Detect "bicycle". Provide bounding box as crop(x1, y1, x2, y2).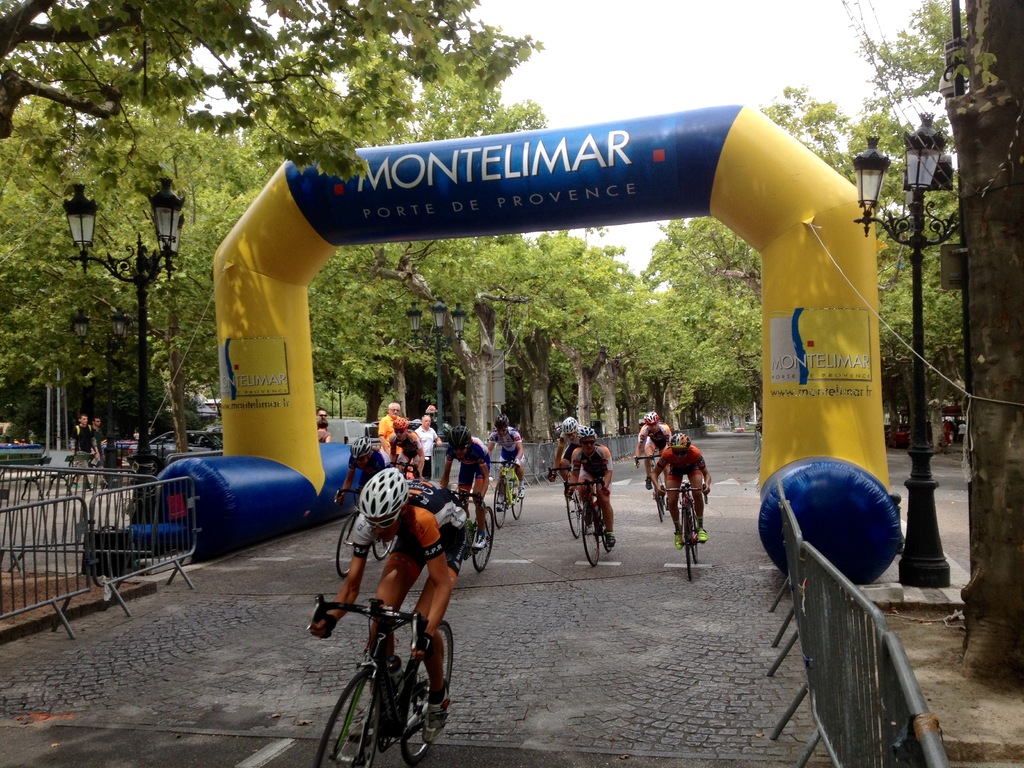
crop(544, 460, 591, 540).
